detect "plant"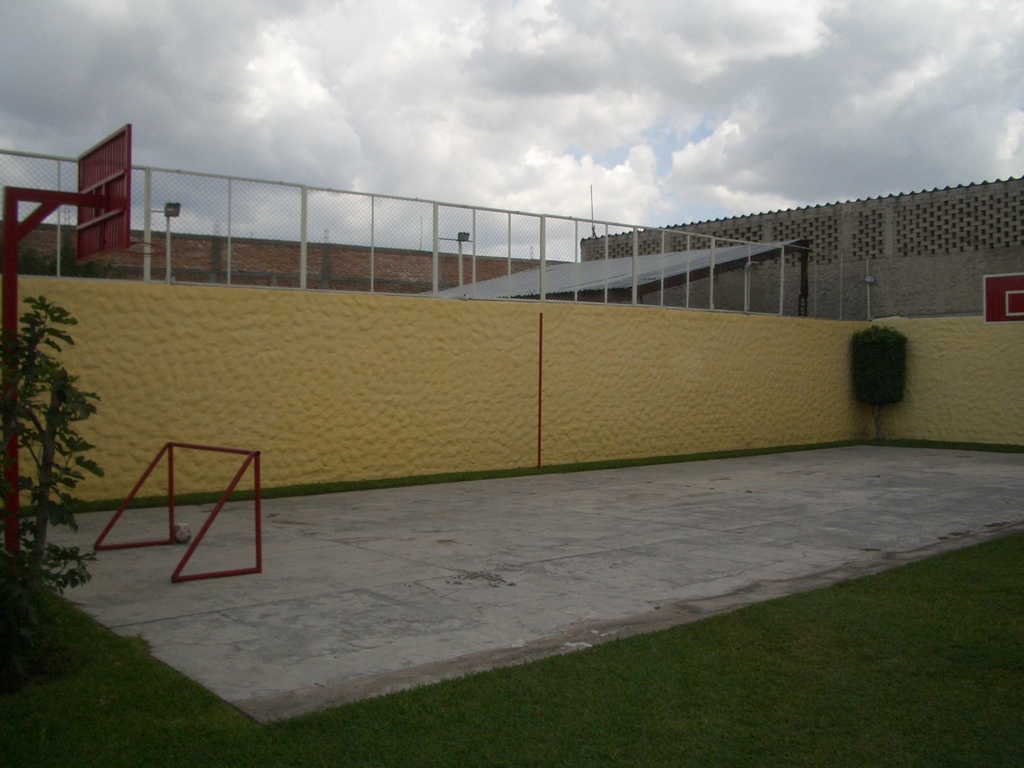
pyautogui.locateOnScreen(8, 248, 118, 637)
